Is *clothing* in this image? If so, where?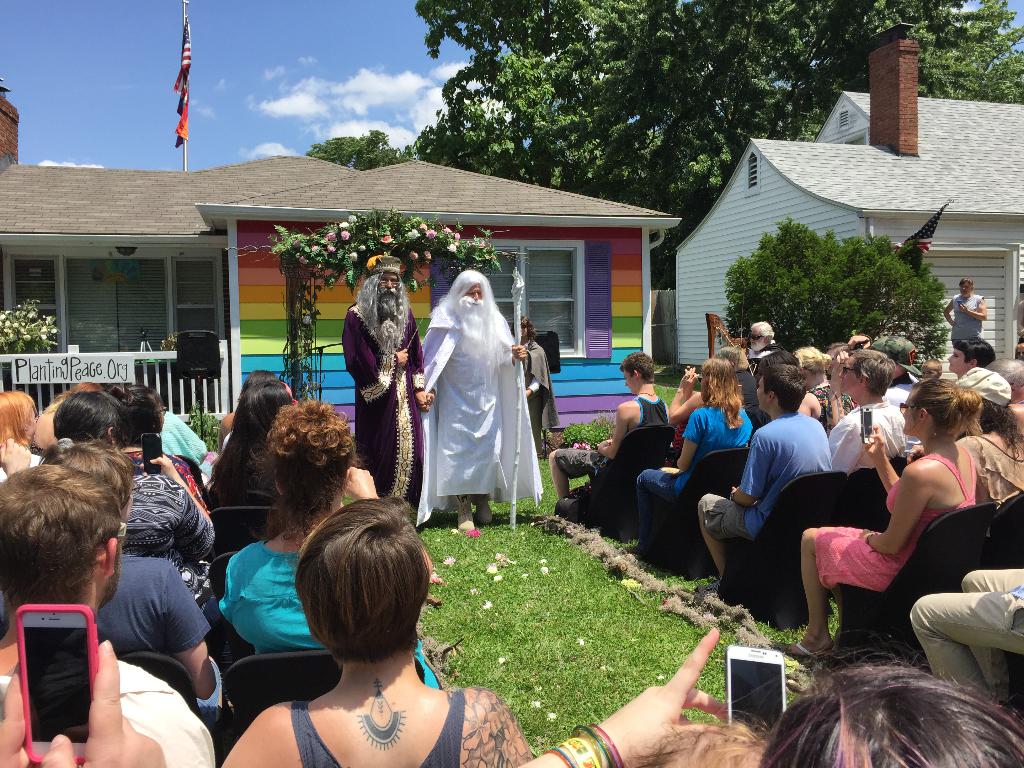
Yes, at left=286, top=688, right=468, bottom=767.
